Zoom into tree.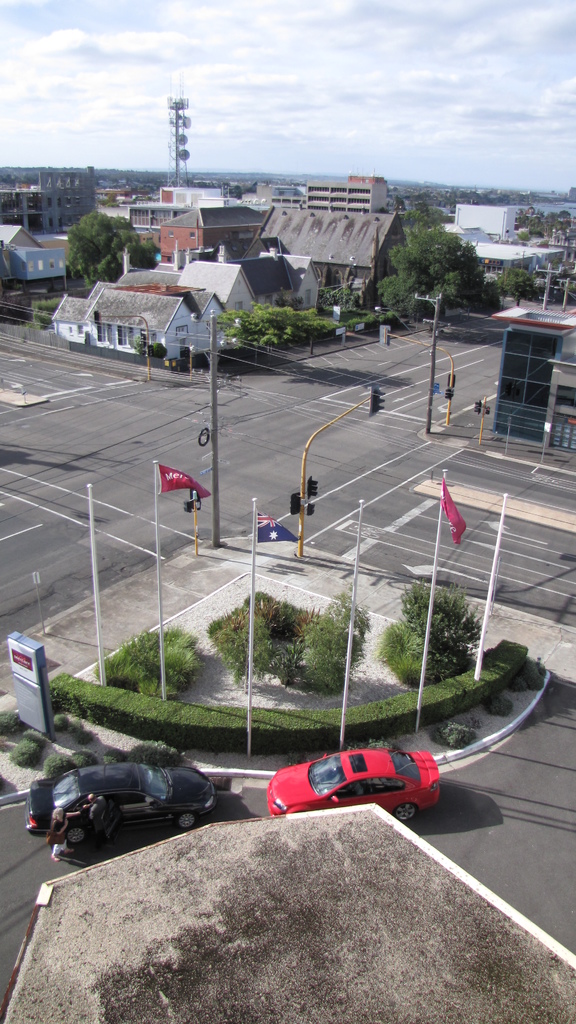
Zoom target: rect(285, 592, 392, 702).
